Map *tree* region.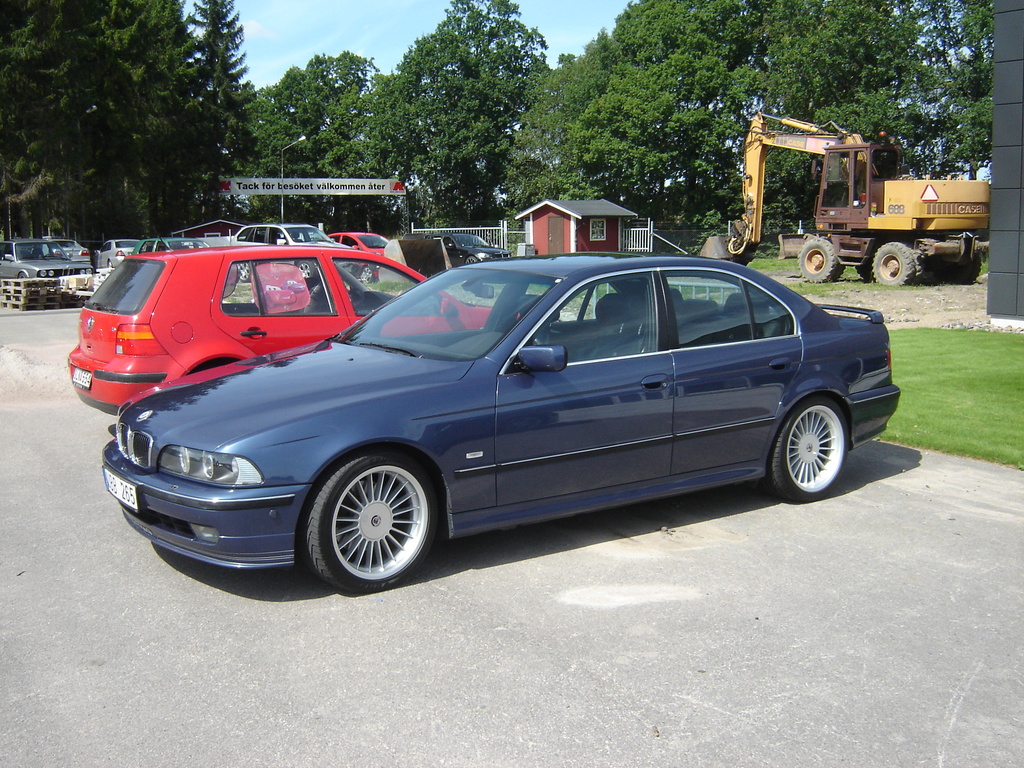
Mapped to box(247, 42, 371, 183).
